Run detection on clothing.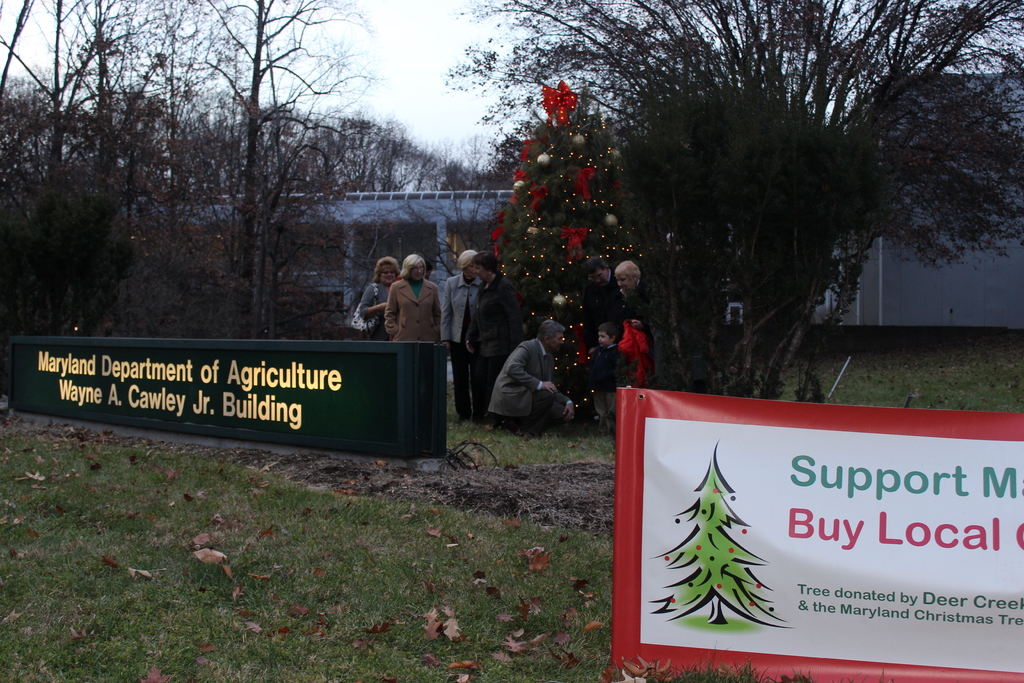
Result: region(445, 273, 483, 419).
